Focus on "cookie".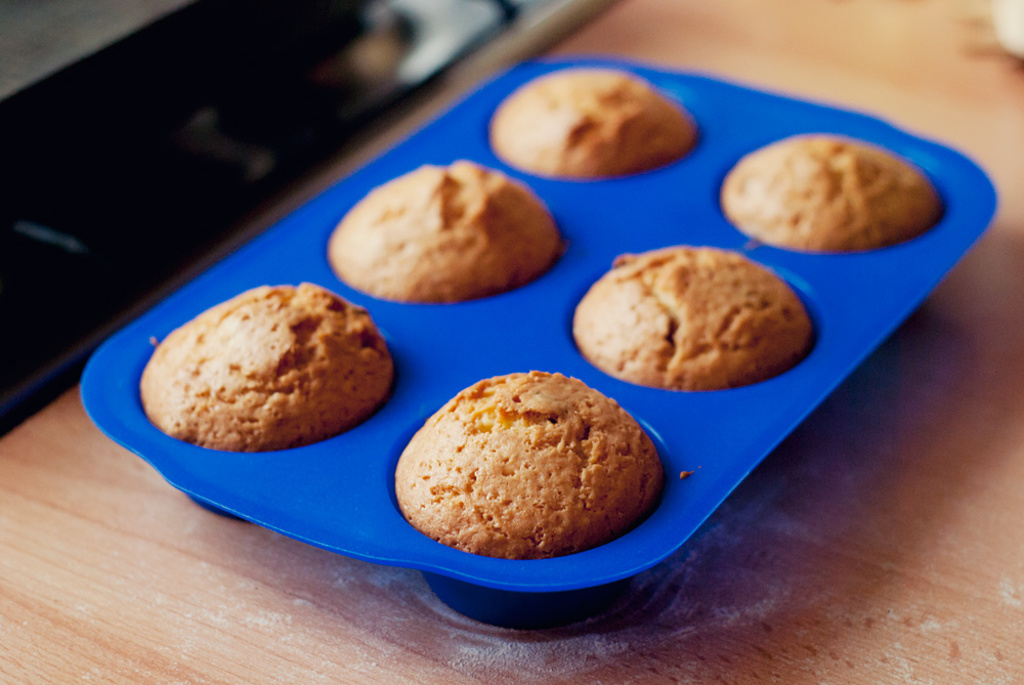
Focused at Rect(486, 61, 697, 182).
